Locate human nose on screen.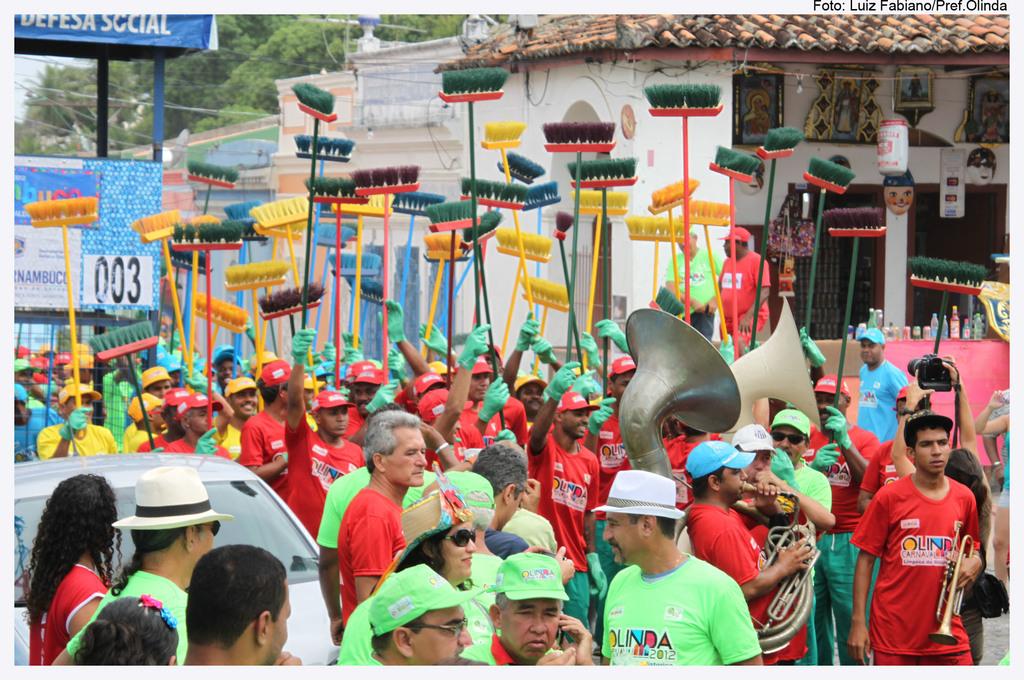
On screen at 334 413 346 422.
